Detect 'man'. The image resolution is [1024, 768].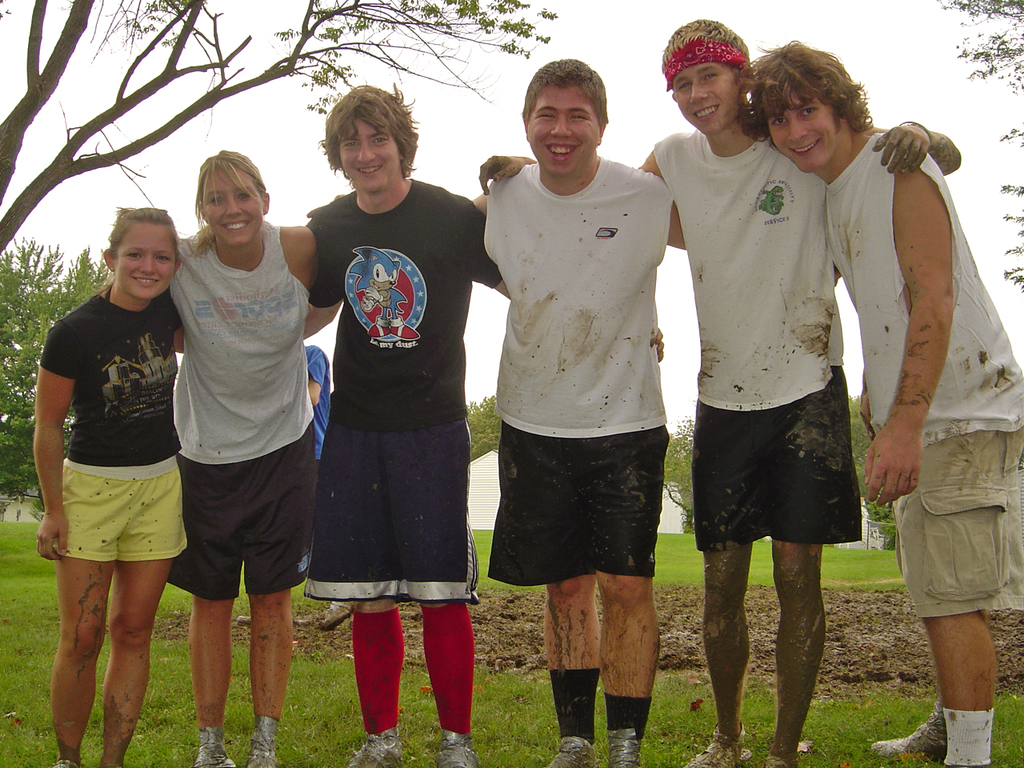
{"x1": 299, "y1": 55, "x2": 691, "y2": 767}.
